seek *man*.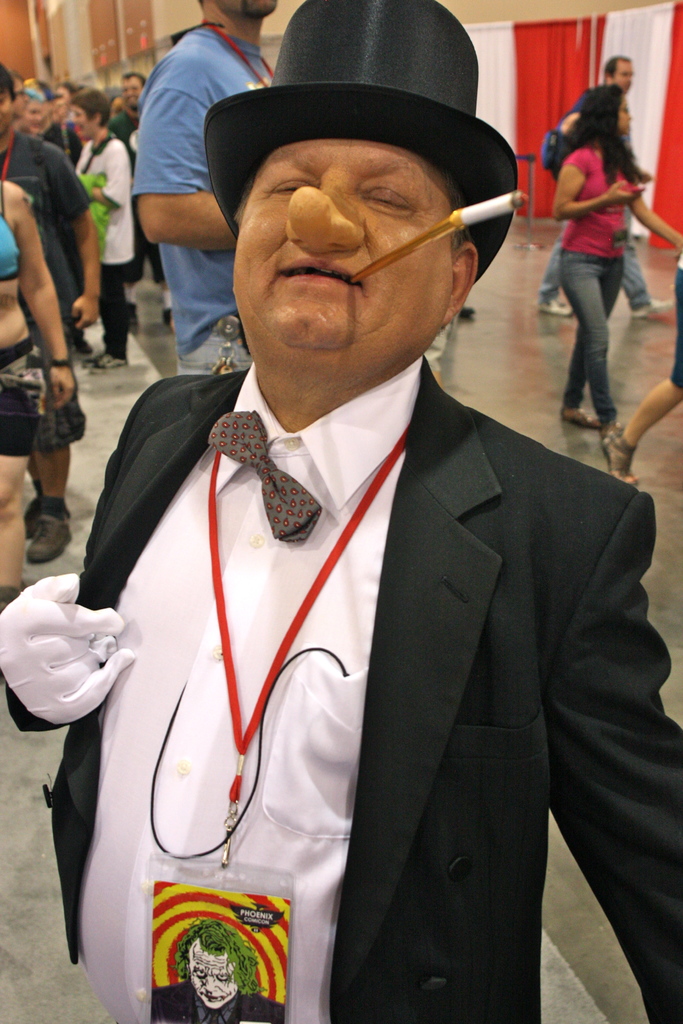
region(106, 69, 176, 326).
